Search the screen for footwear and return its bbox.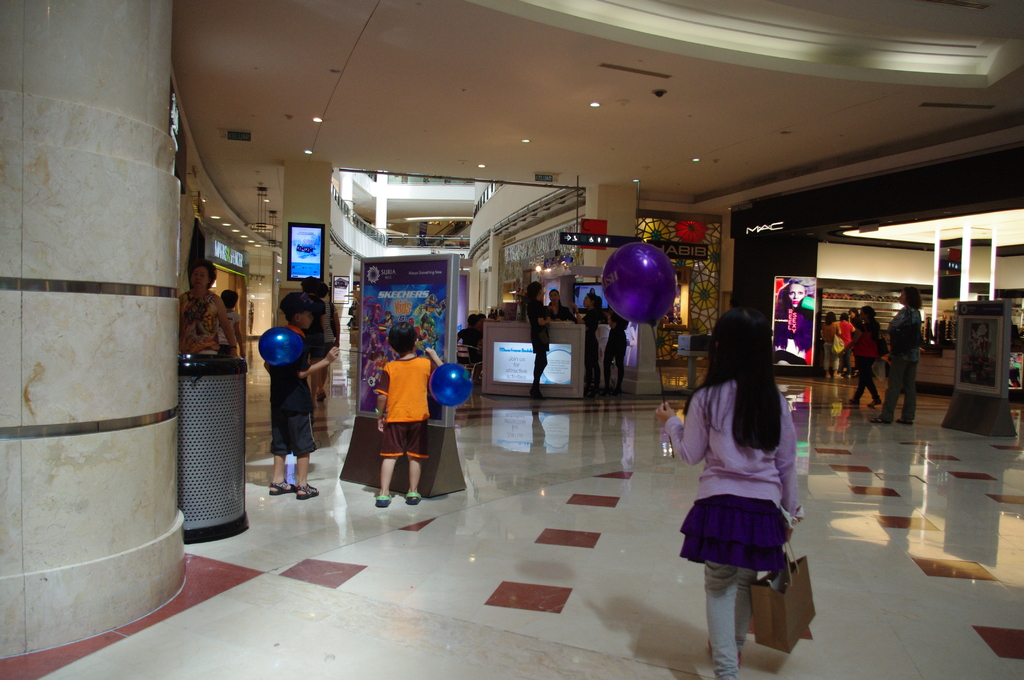
Found: <box>896,416,908,425</box>.
